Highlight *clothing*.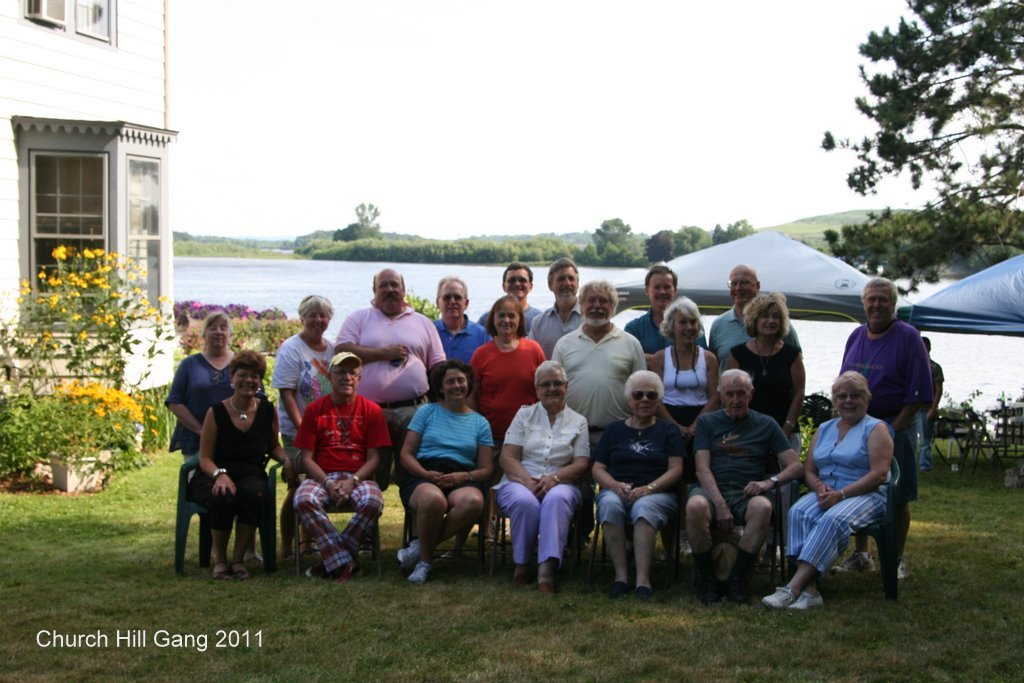
Highlighted region: bbox(527, 304, 582, 361).
